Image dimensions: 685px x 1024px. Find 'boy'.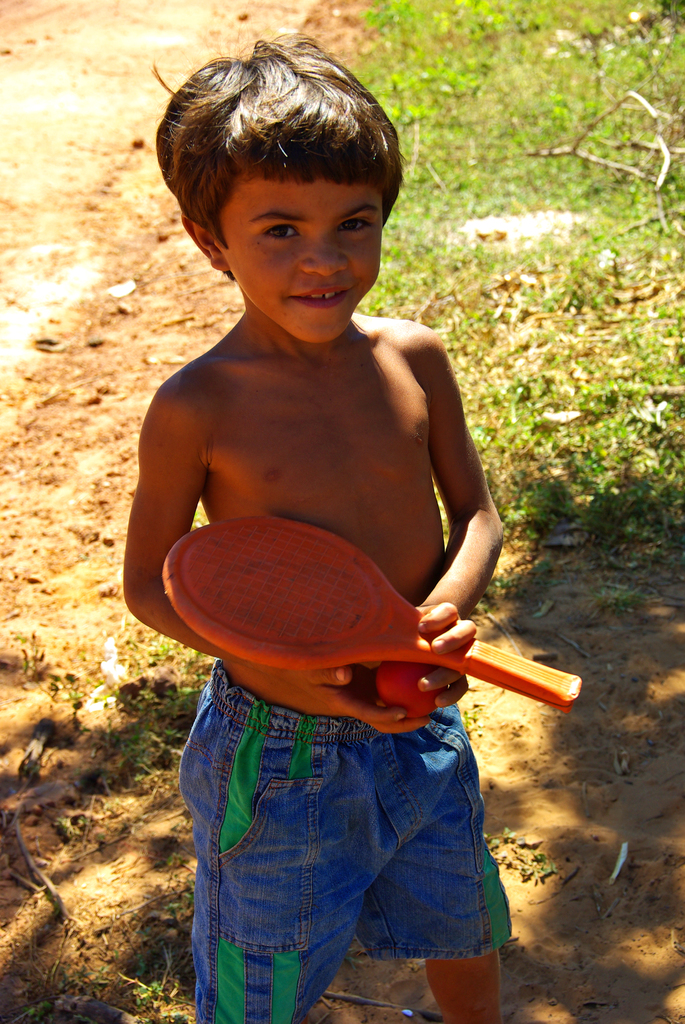
BBox(112, 50, 548, 962).
